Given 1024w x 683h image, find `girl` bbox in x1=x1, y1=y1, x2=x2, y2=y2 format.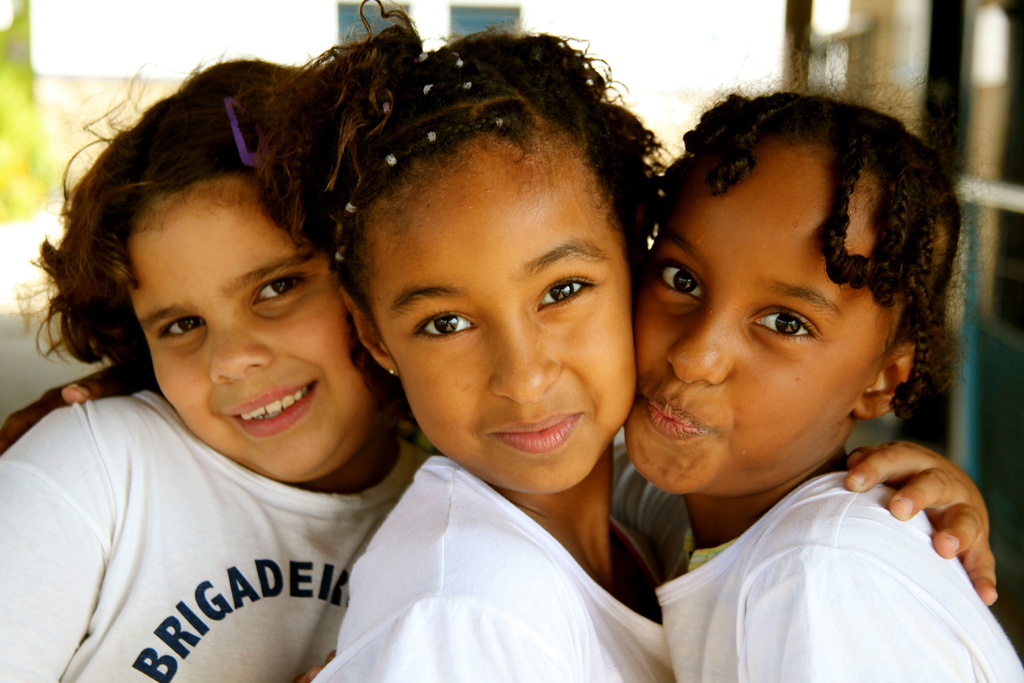
x1=627, y1=69, x2=1023, y2=682.
